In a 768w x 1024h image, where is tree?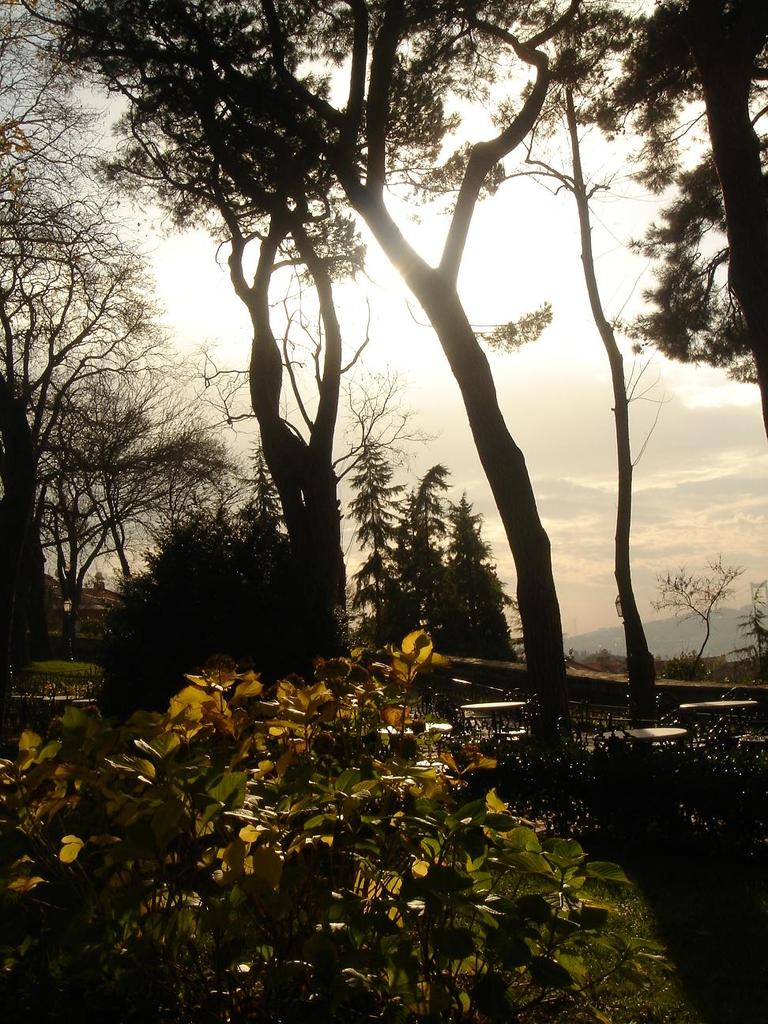
bbox=(0, 0, 149, 659).
